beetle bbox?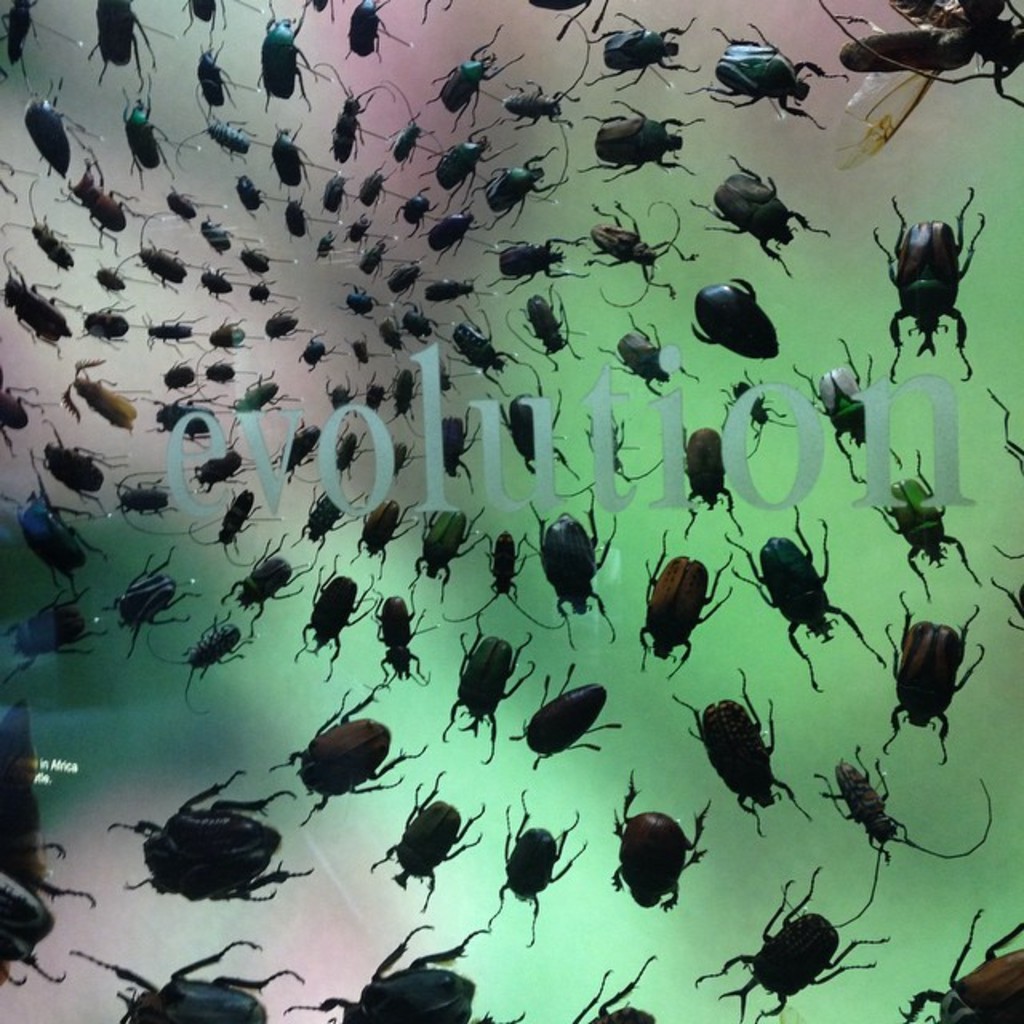
left=232, top=368, right=293, bottom=419
